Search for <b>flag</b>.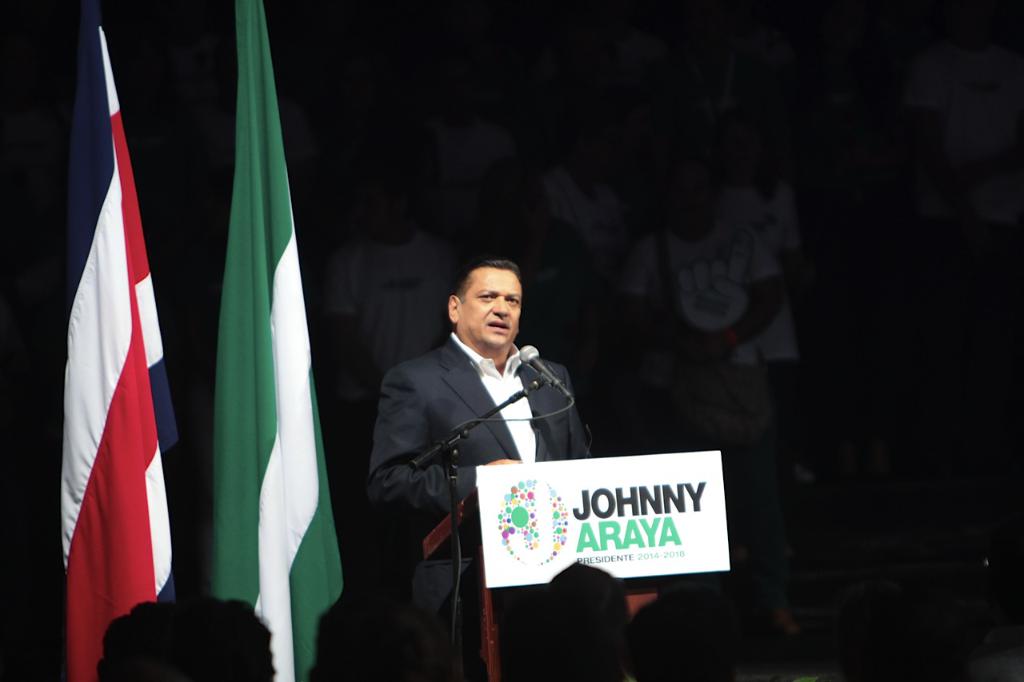
Found at rect(37, 0, 186, 681).
